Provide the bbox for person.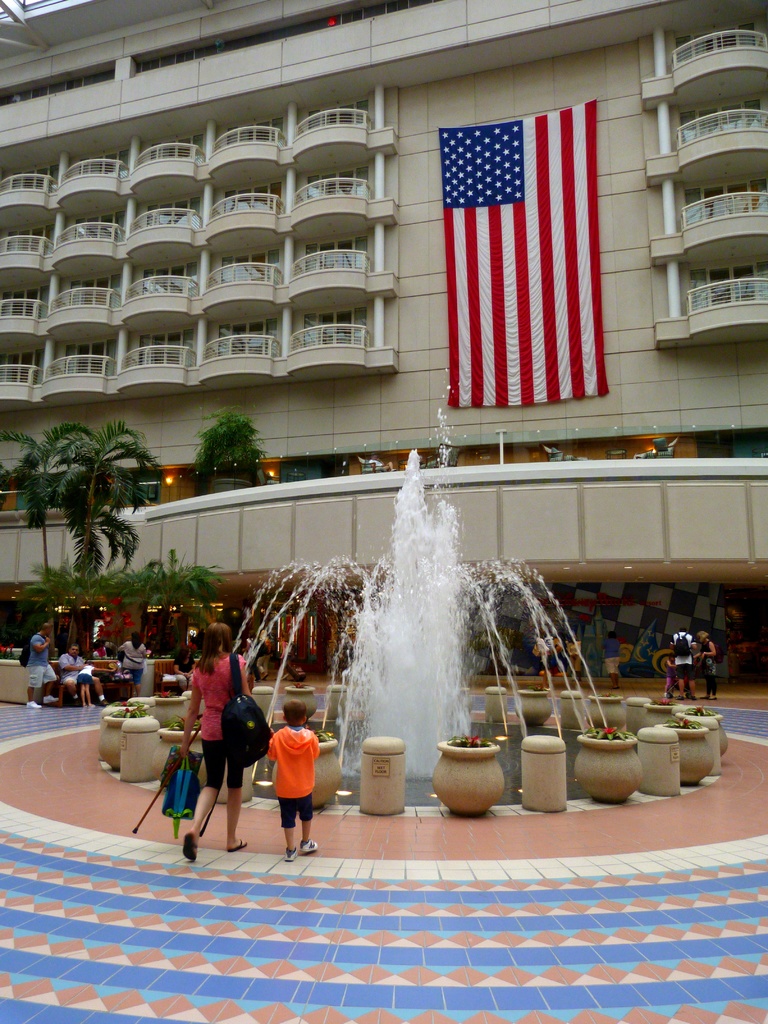
550, 634, 577, 680.
